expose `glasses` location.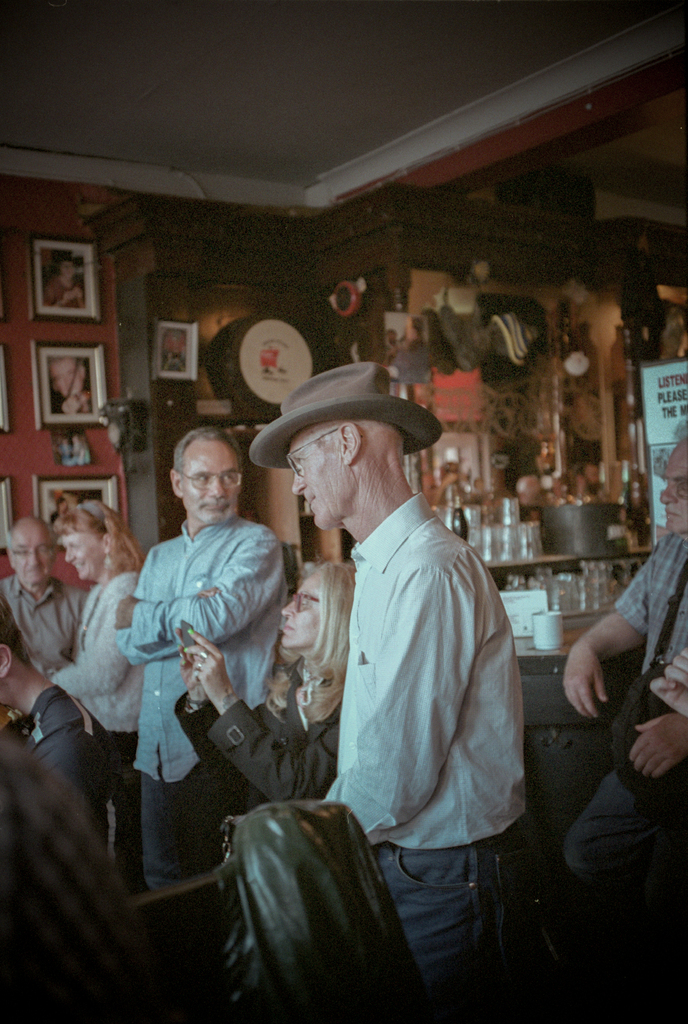
Exposed at 178/470/243/488.
